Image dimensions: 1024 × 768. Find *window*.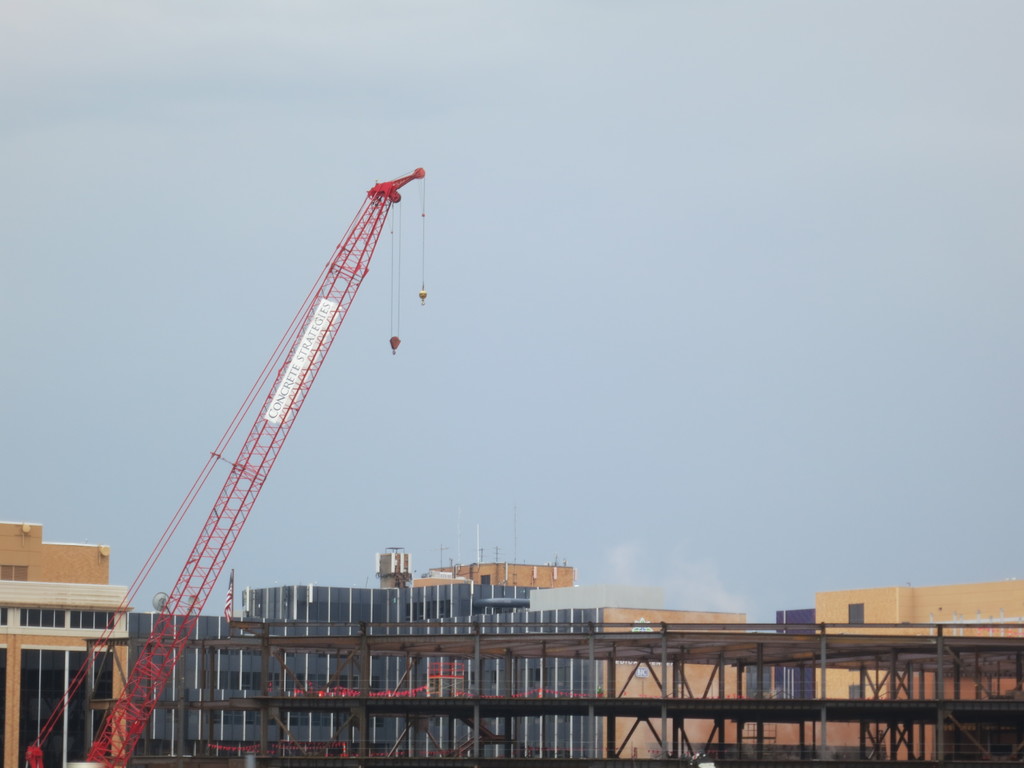
bbox(846, 685, 862, 701).
